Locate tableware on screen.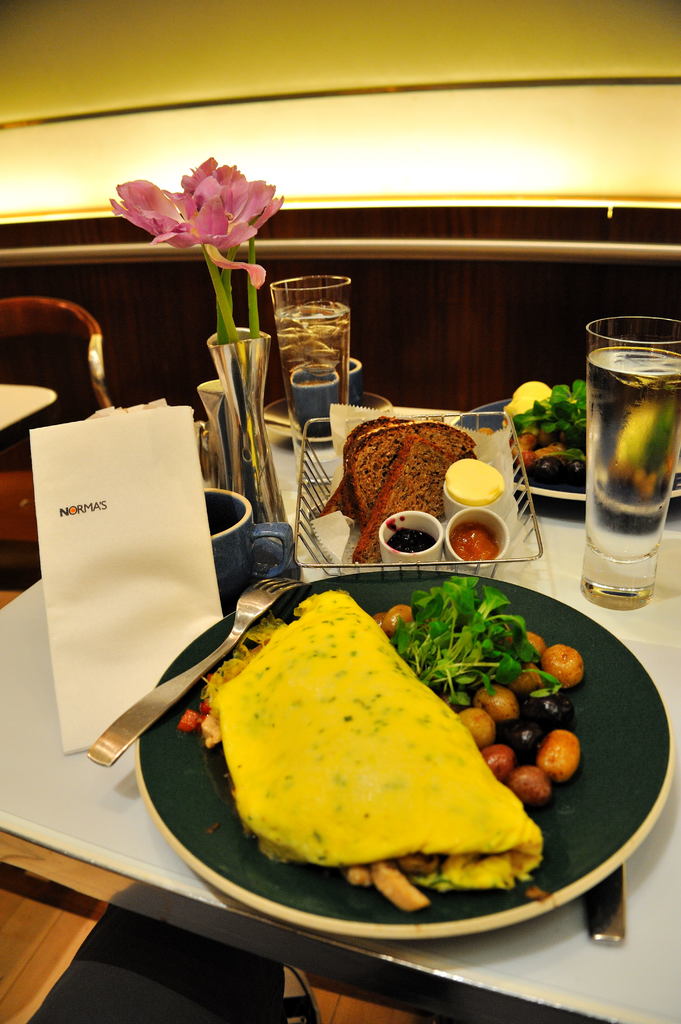
On screen at crop(378, 509, 447, 577).
